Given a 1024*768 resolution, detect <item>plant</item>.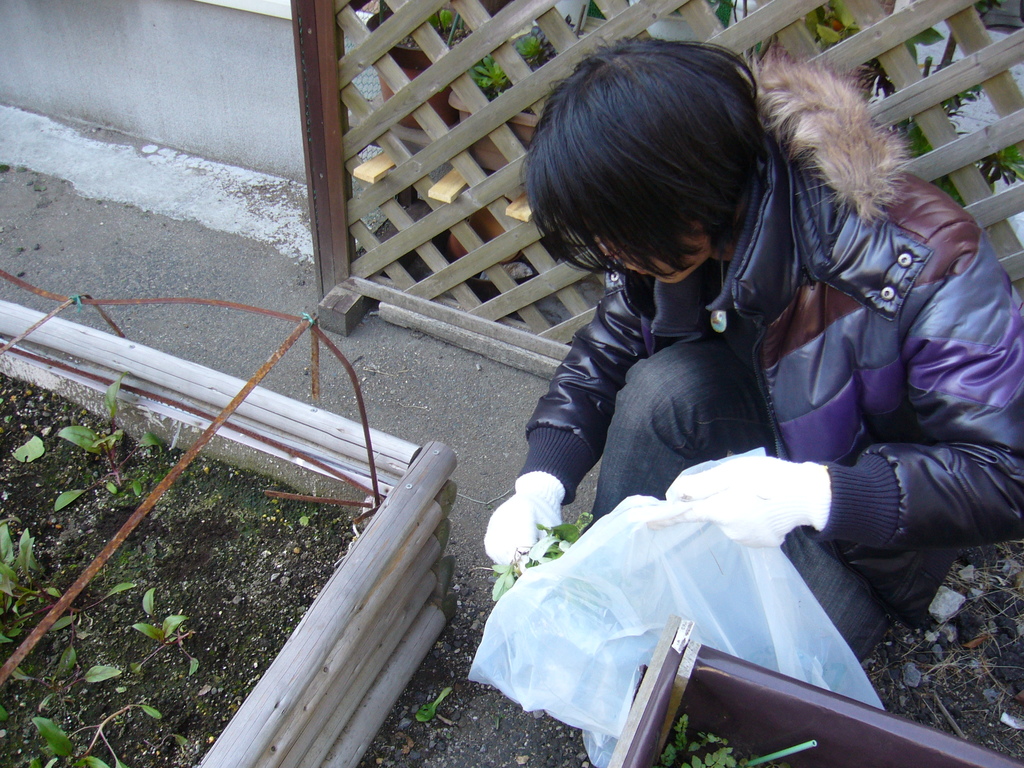
(0,644,135,715).
